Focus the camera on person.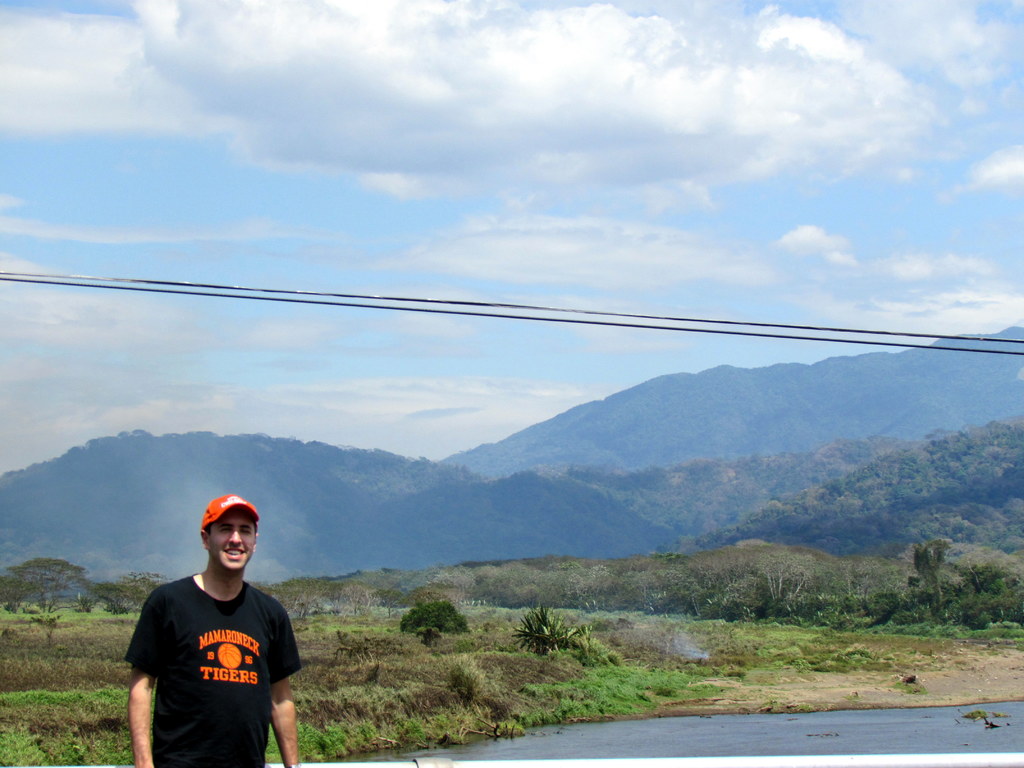
Focus region: [130,484,301,767].
